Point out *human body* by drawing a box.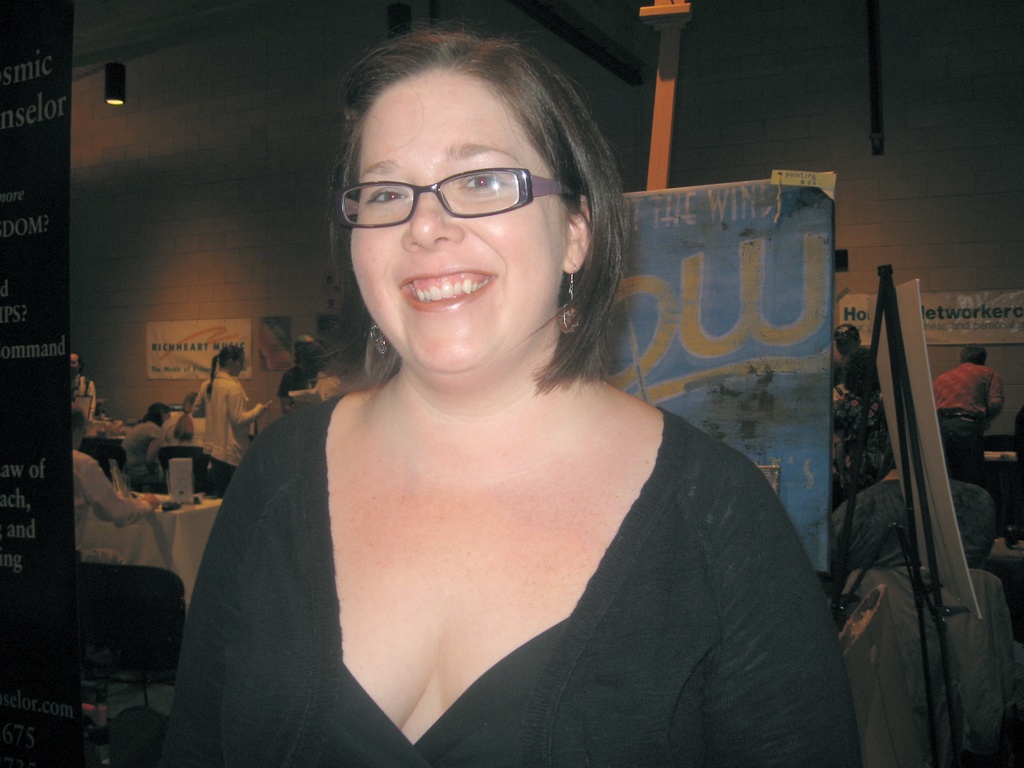
bbox=[195, 371, 279, 492].
